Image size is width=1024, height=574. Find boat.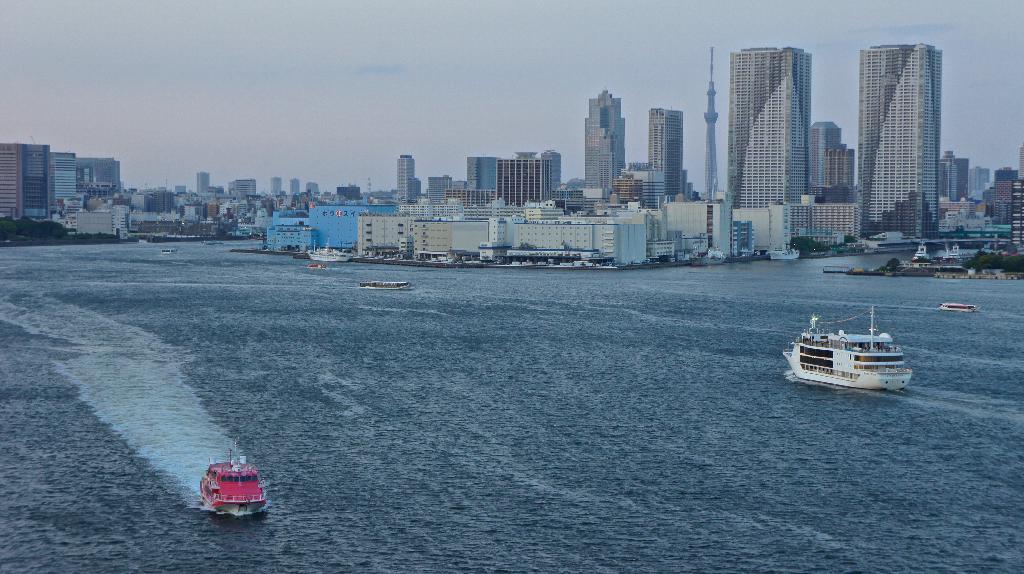
(x1=204, y1=240, x2=223, y2=245).
